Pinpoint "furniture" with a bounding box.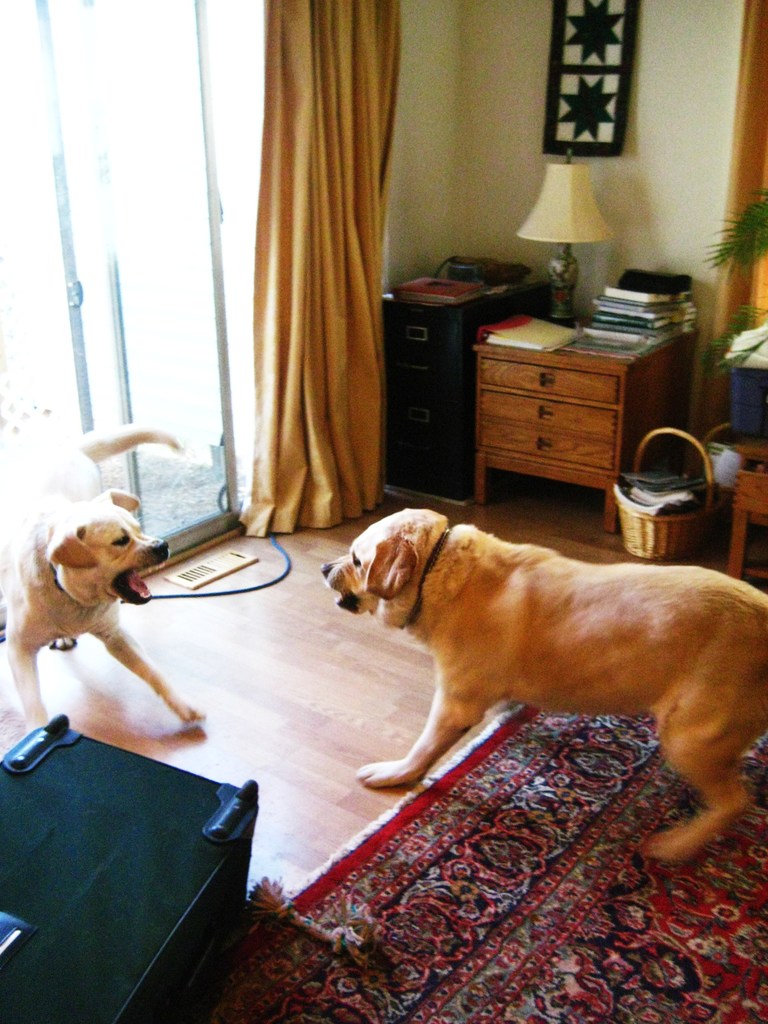
(left=378, top=278, right=544, bottom=502).
